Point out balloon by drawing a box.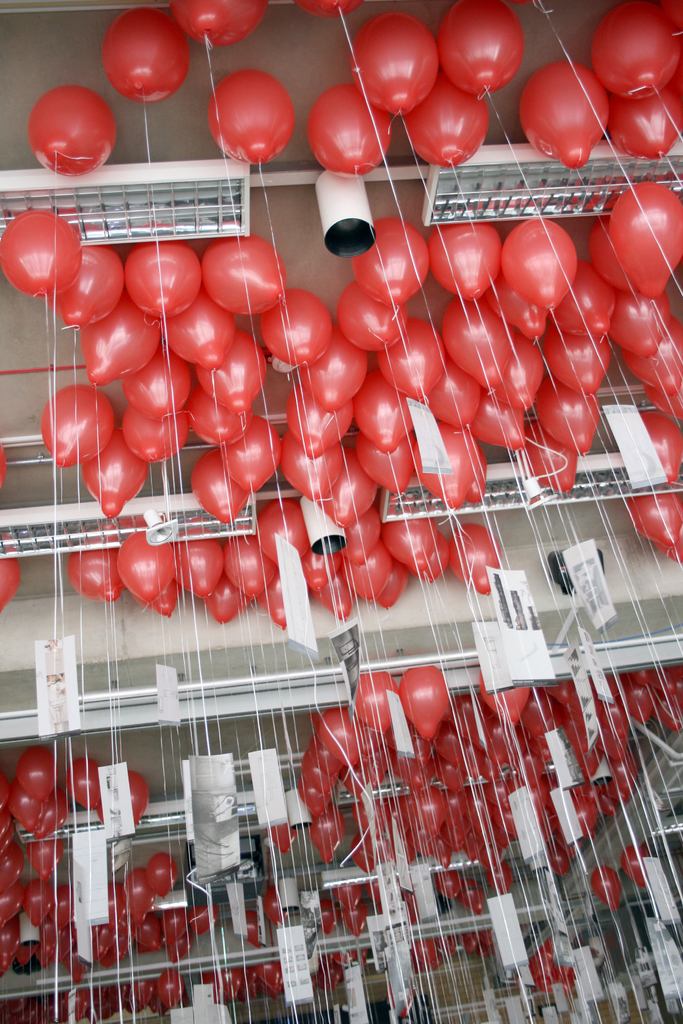
<bbox>611, 285, 671, 355</bbox>.
